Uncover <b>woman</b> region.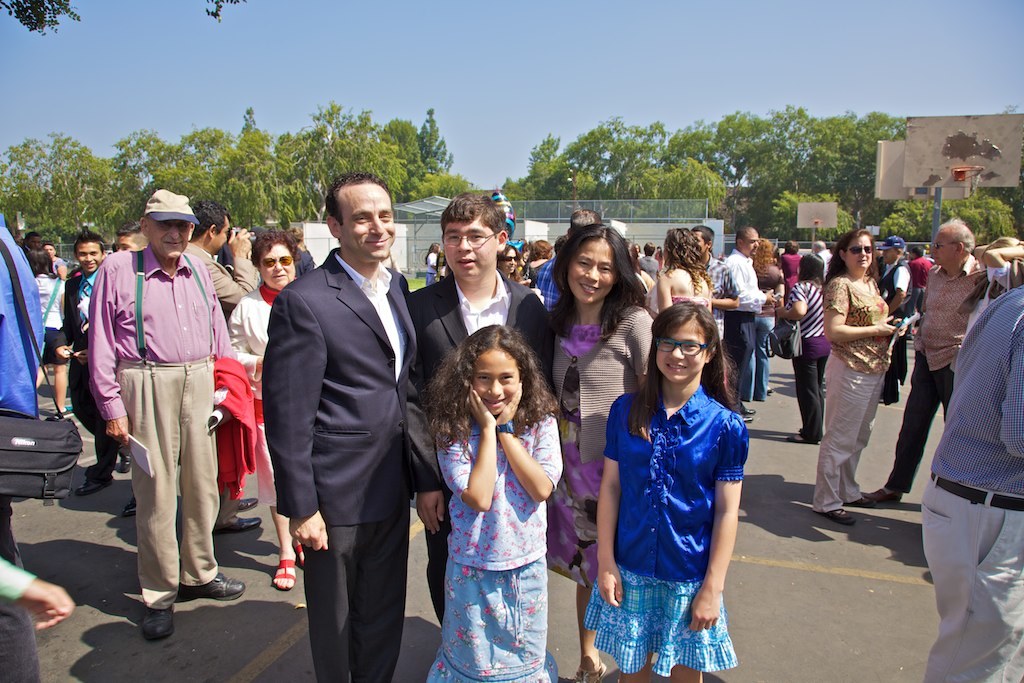
Uncovered: (756, 238, 787, 403).
